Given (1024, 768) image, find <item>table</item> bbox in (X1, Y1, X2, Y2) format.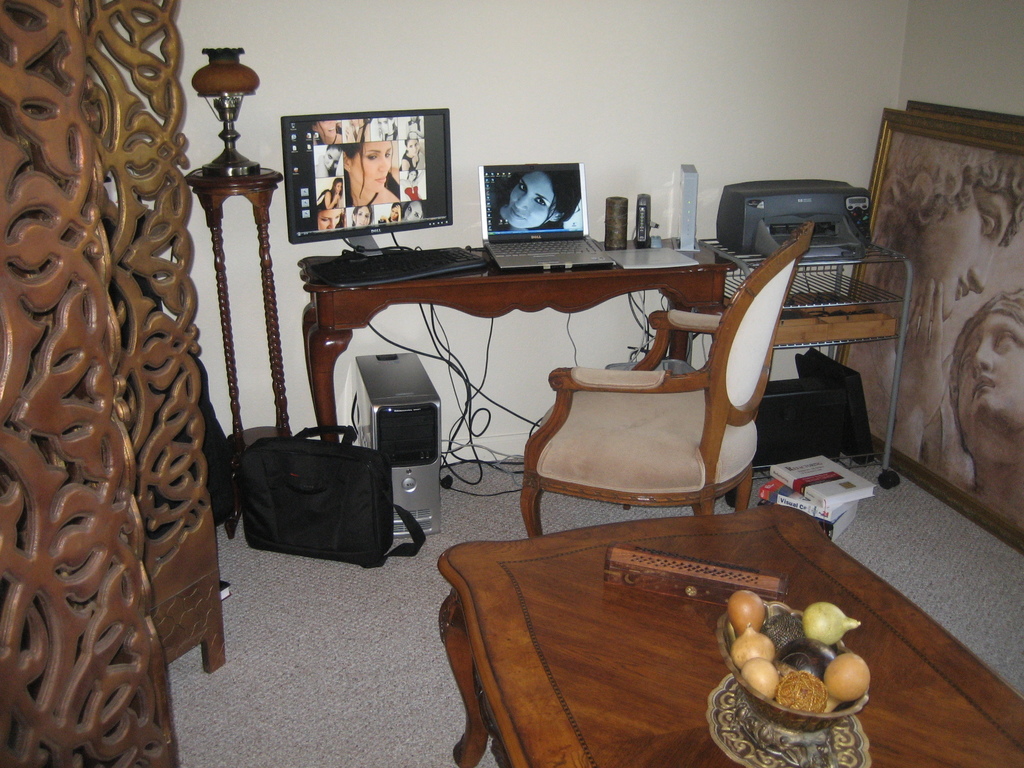
(182, 164, 285, 523).
